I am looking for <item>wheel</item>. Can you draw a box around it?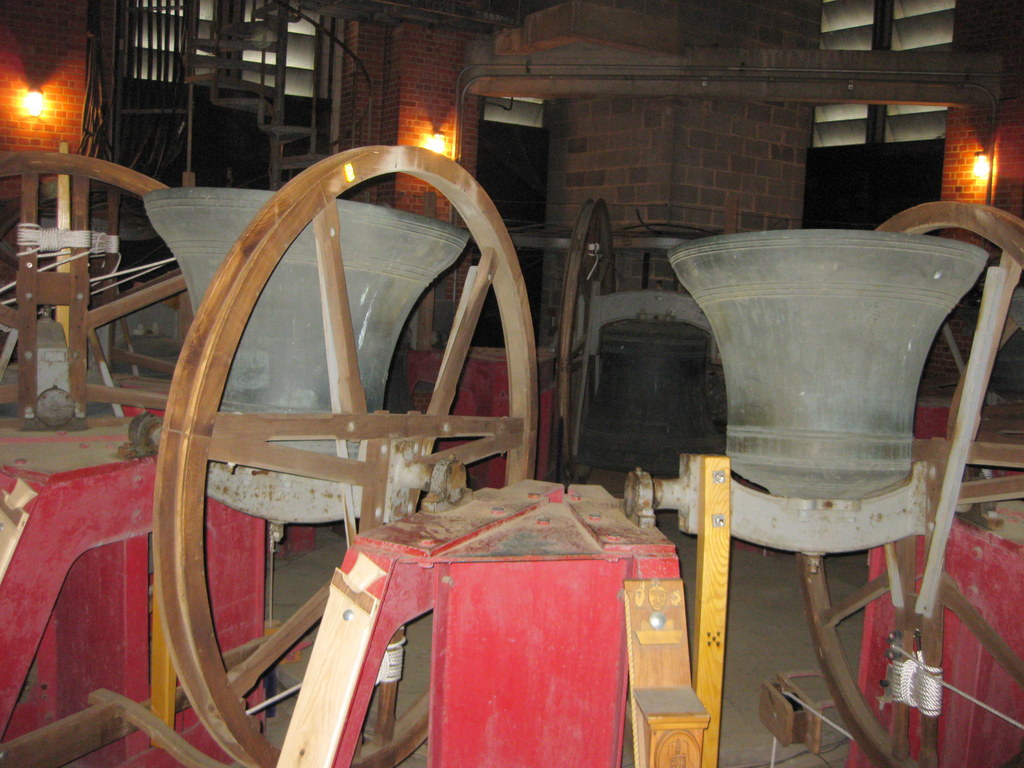
Sure, the bounding box is crop(0, 150, 194, 472).
